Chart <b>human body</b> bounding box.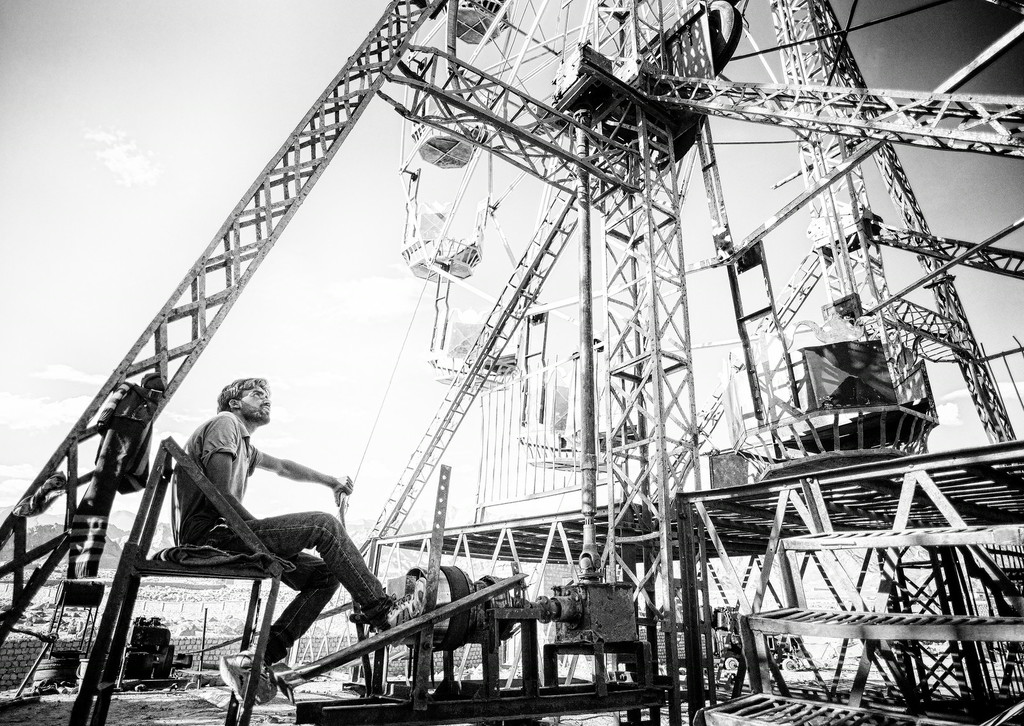
Charted: <bbox>176, 375, 402, 710</bbox>.
